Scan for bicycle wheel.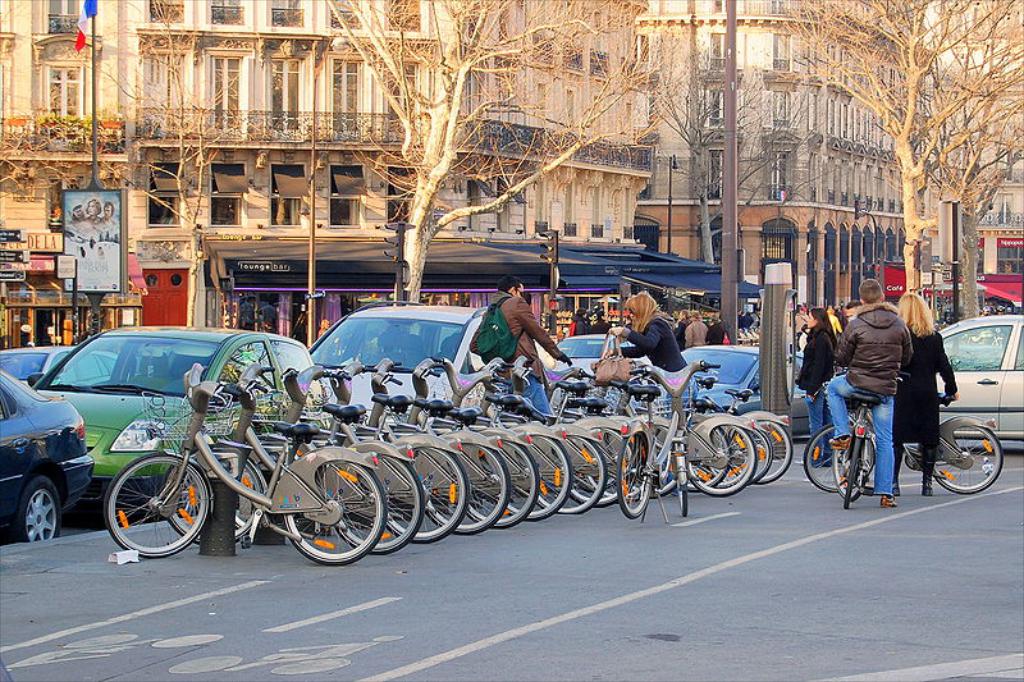
Scan result: crop(726, 426, 768, 481).
